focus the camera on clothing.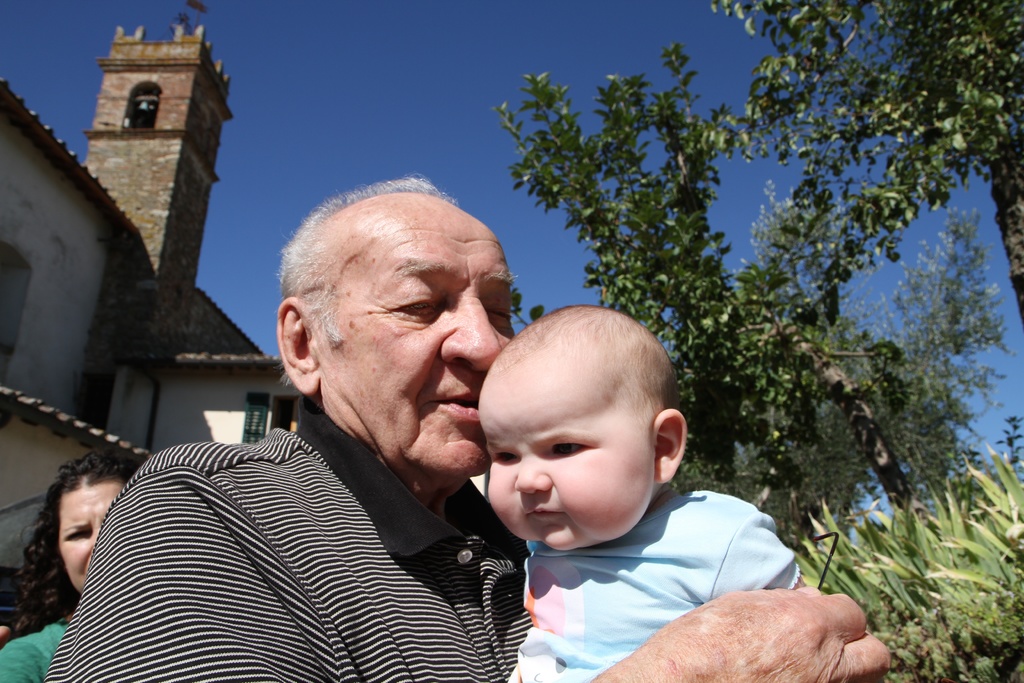
Focus region: 1:618:68:682.
